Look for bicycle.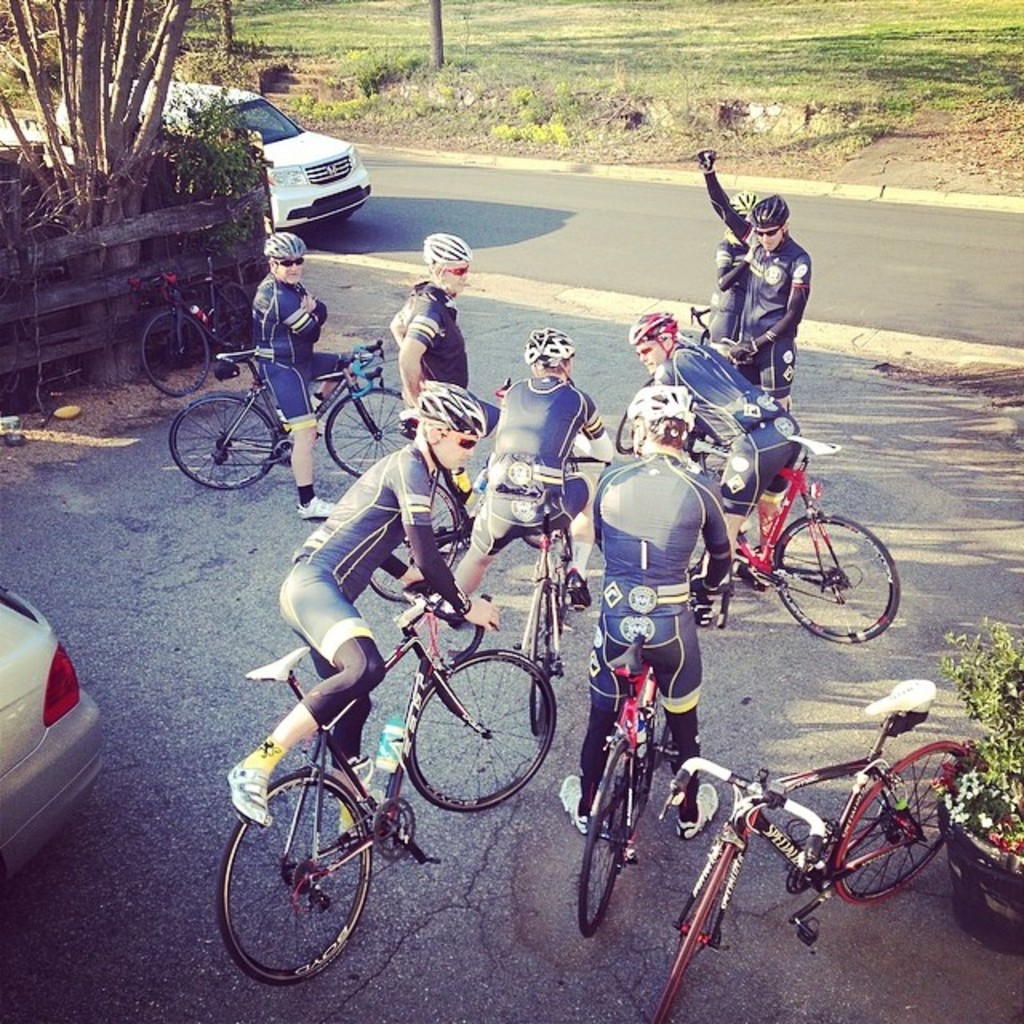
Found: bbox=(629, 670, 986, 1022).
